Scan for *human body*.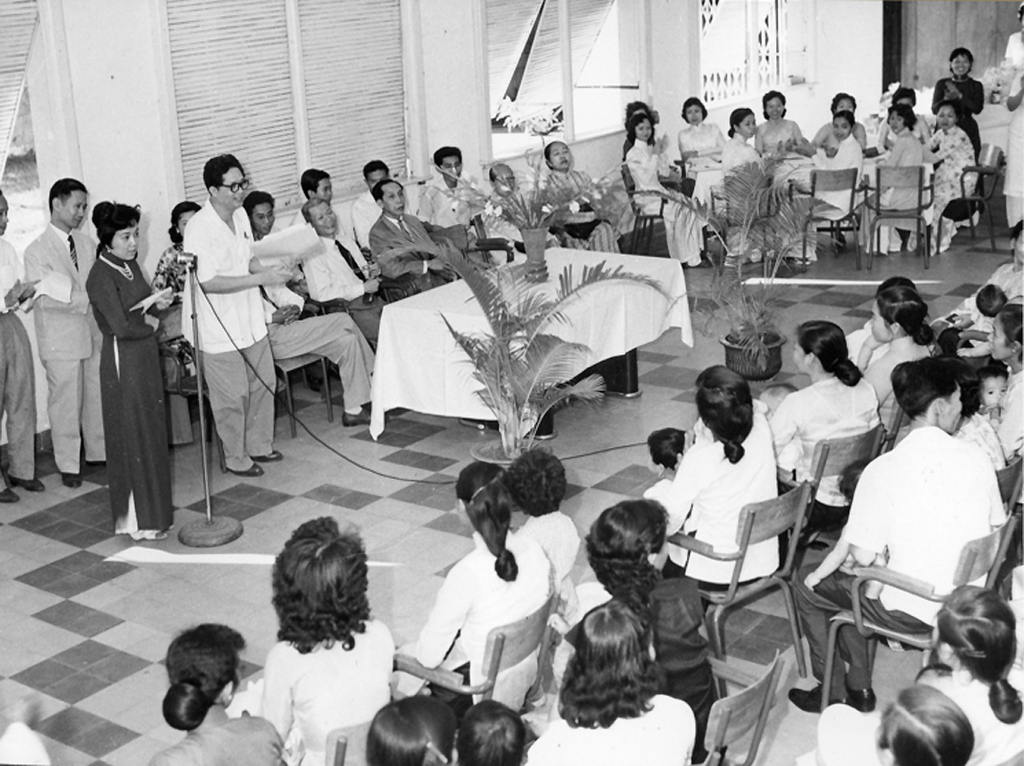
Scan result: 299/168/334/206.
